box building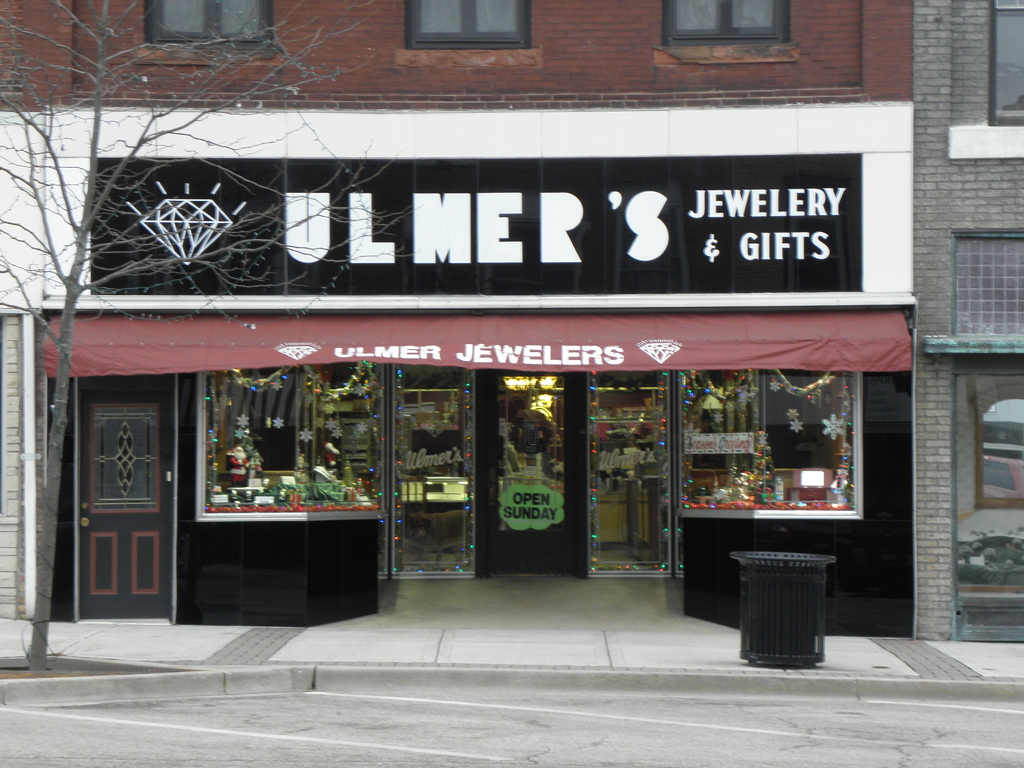
x1=0 y1=0 x2=1023 y2=642
